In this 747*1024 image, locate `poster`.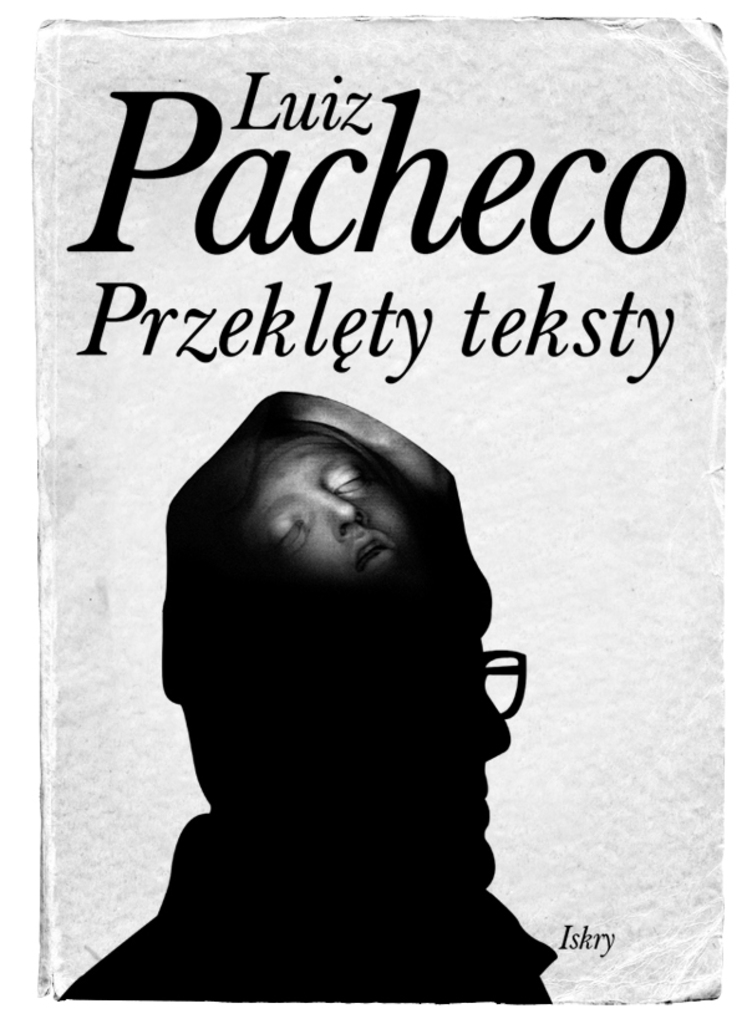
Bounding box: left=0, top=0, right=746, bottom=1022.
